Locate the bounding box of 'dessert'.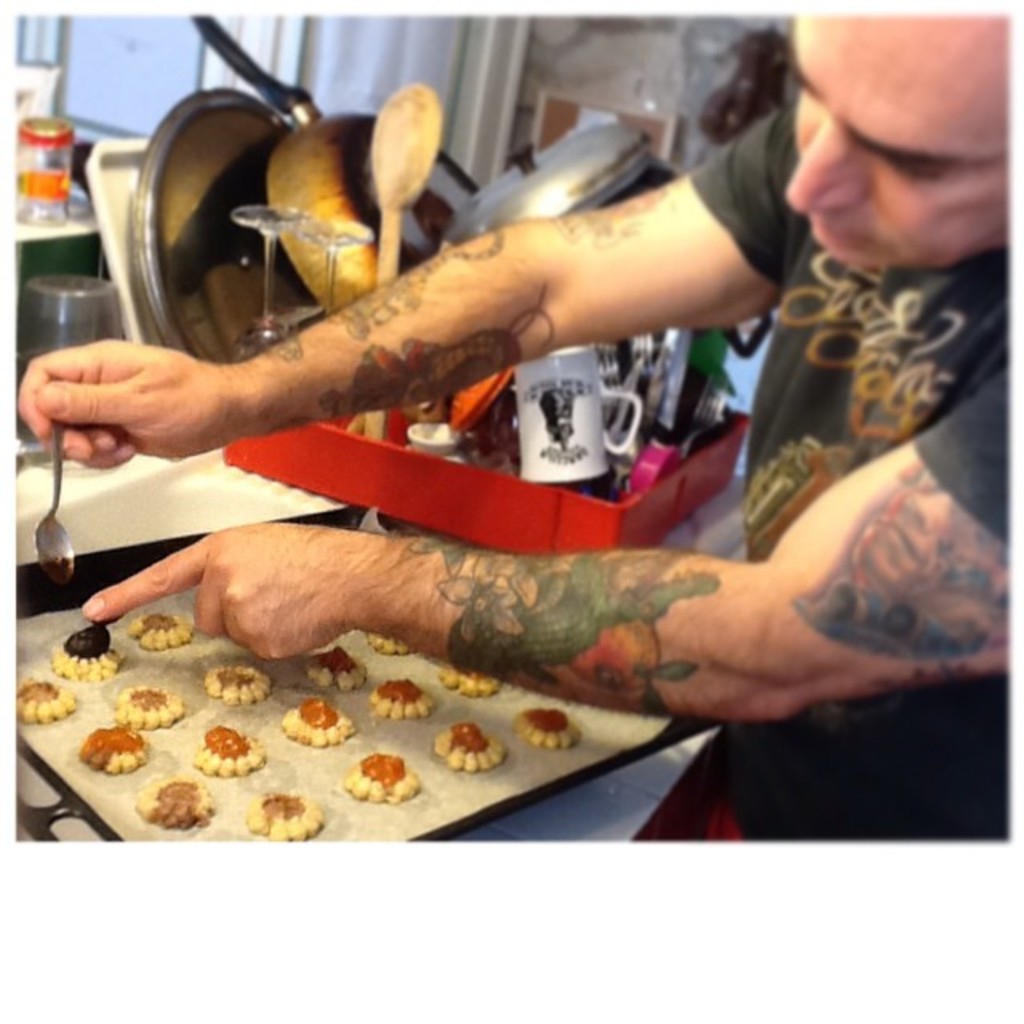
Bounding box: x1=350 y1=747 x2=426 y2=802.
